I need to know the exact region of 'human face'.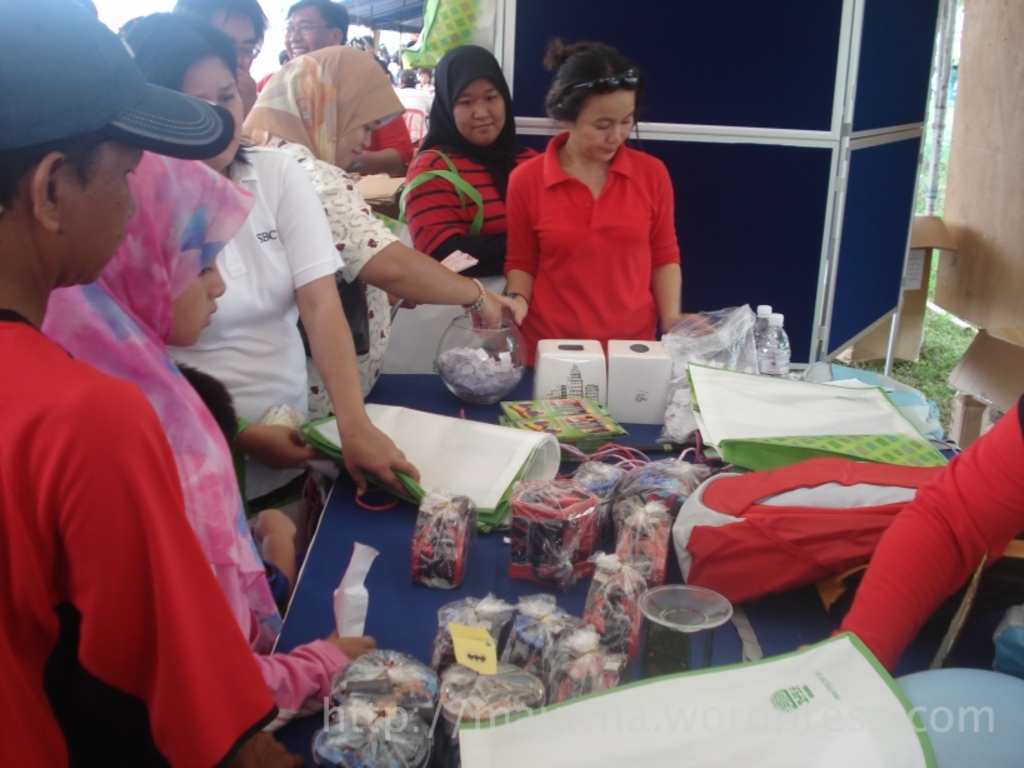
Region: select_region(63, 141, 143, 289).
